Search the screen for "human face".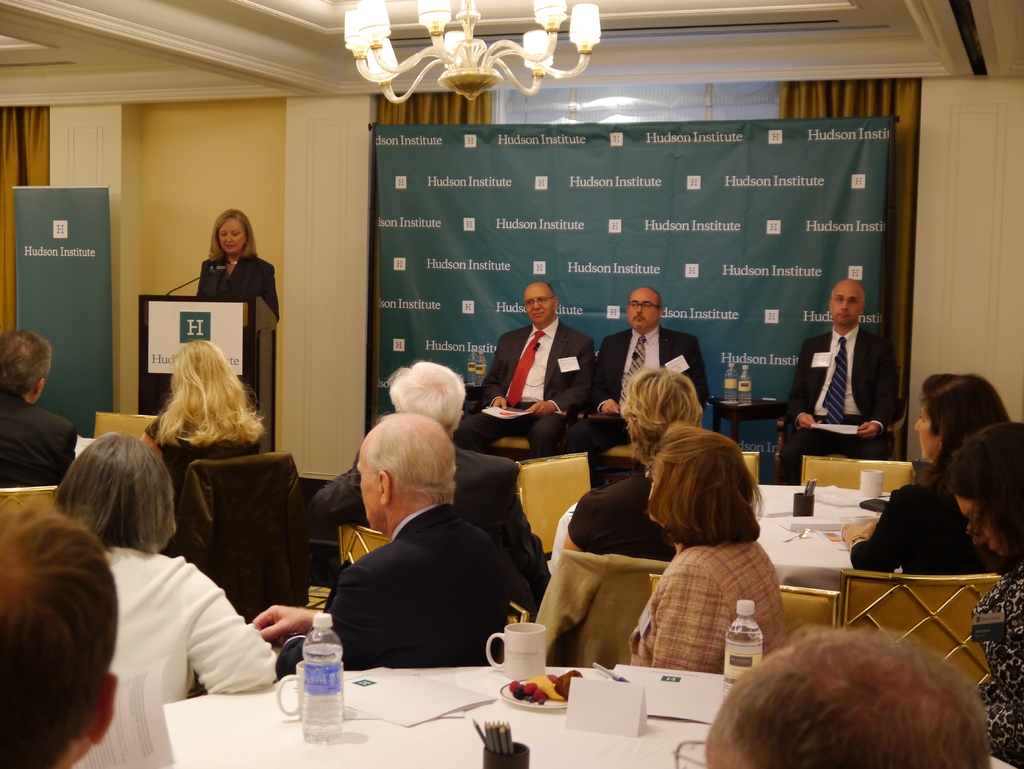
Found at pyautogui.locateOnScreen(628, 296, 659, 333).
